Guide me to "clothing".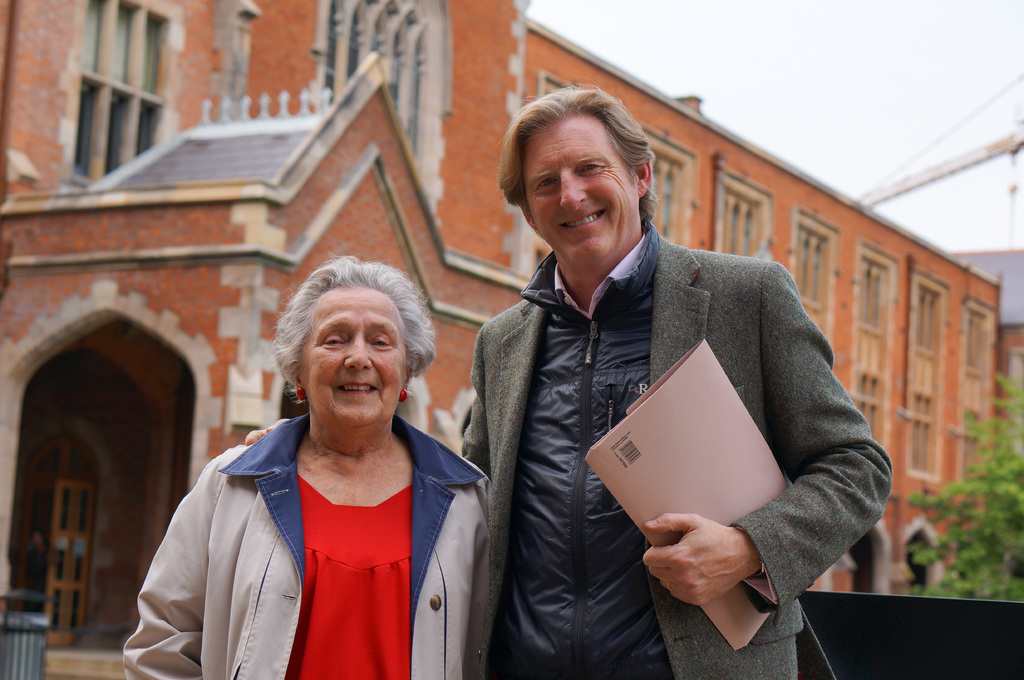
Guidance: crop(458, 216, 895, 679).
